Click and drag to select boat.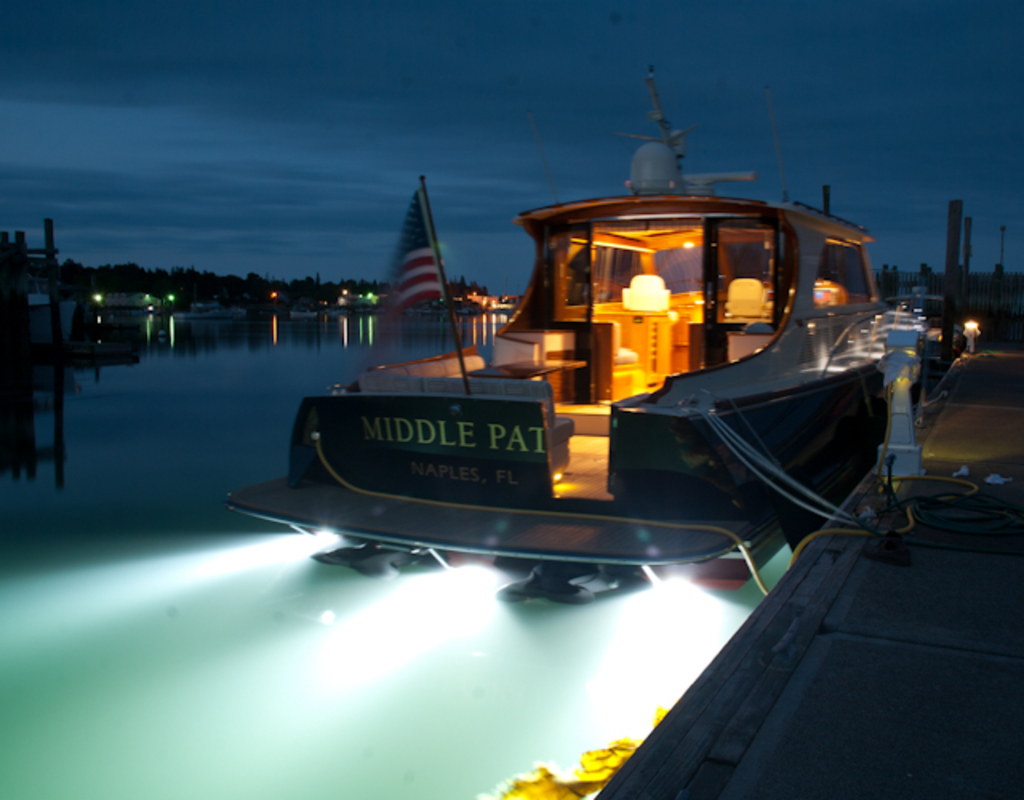
Selection: bbox=[221, 126, 962, 606].
